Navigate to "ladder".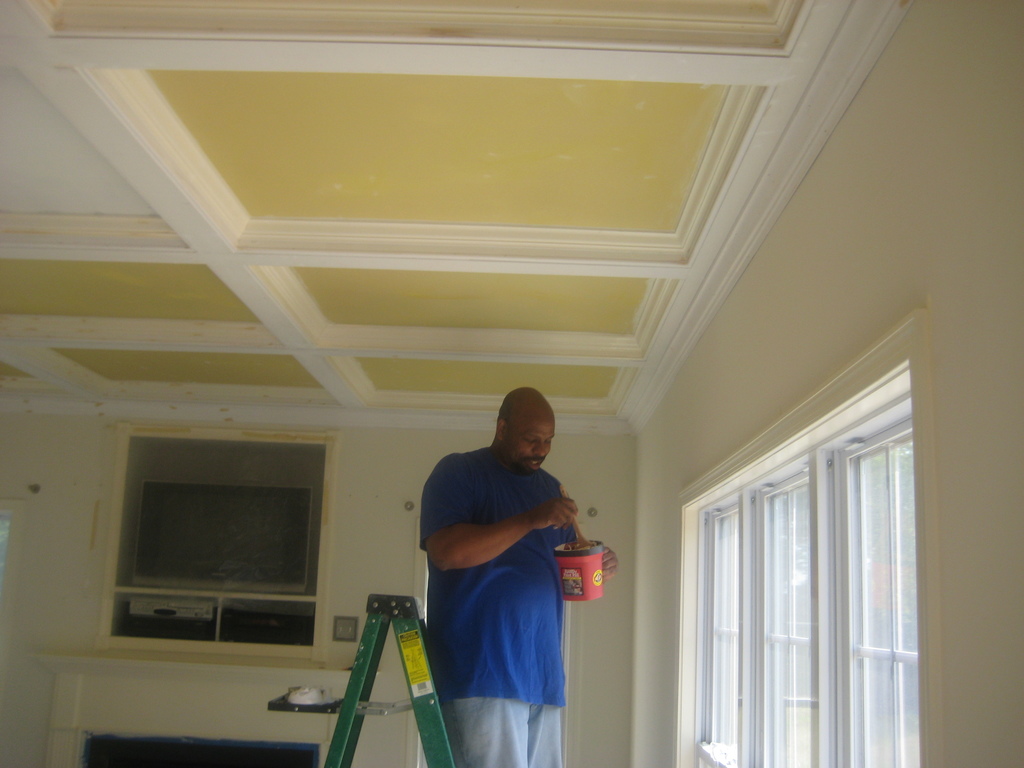
Navigation target: bbox(317, 594, 461, 767).
